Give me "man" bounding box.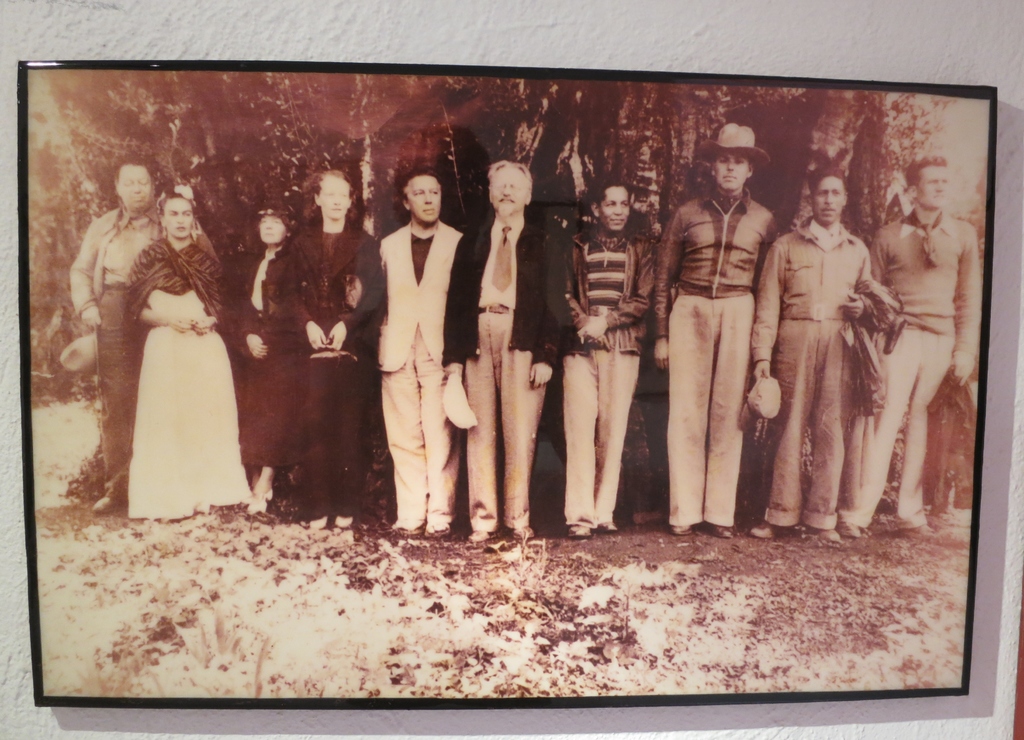
{"x1": 653, "y1": 123, "x2": 780, "y2": 538}.
